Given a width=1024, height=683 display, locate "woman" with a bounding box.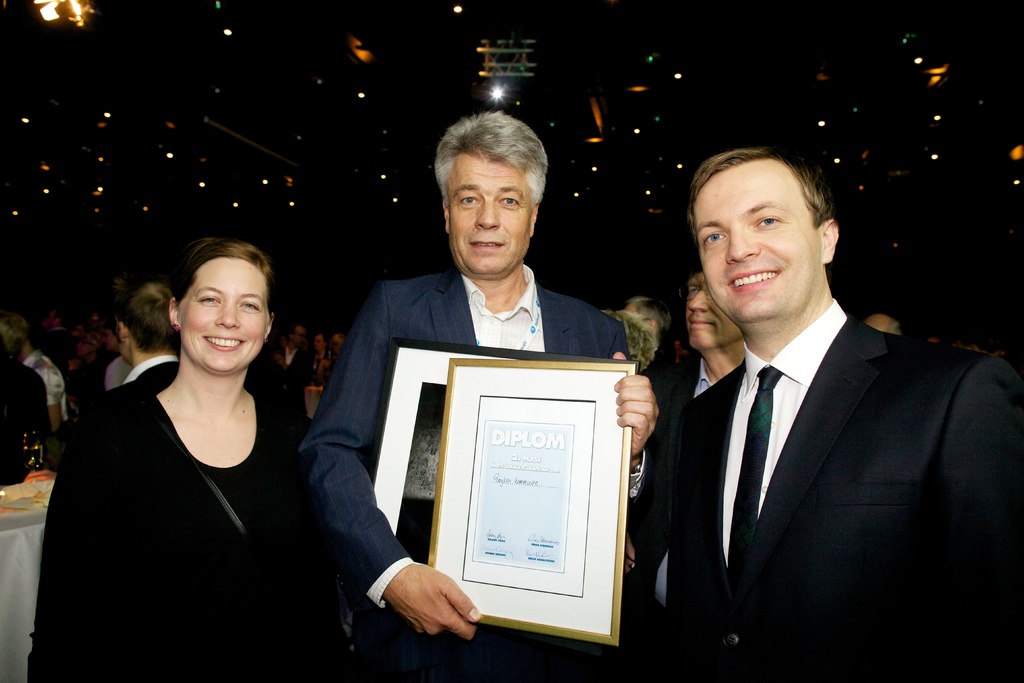
Located: x1=52 y1=220 x2=331 y2=671.
